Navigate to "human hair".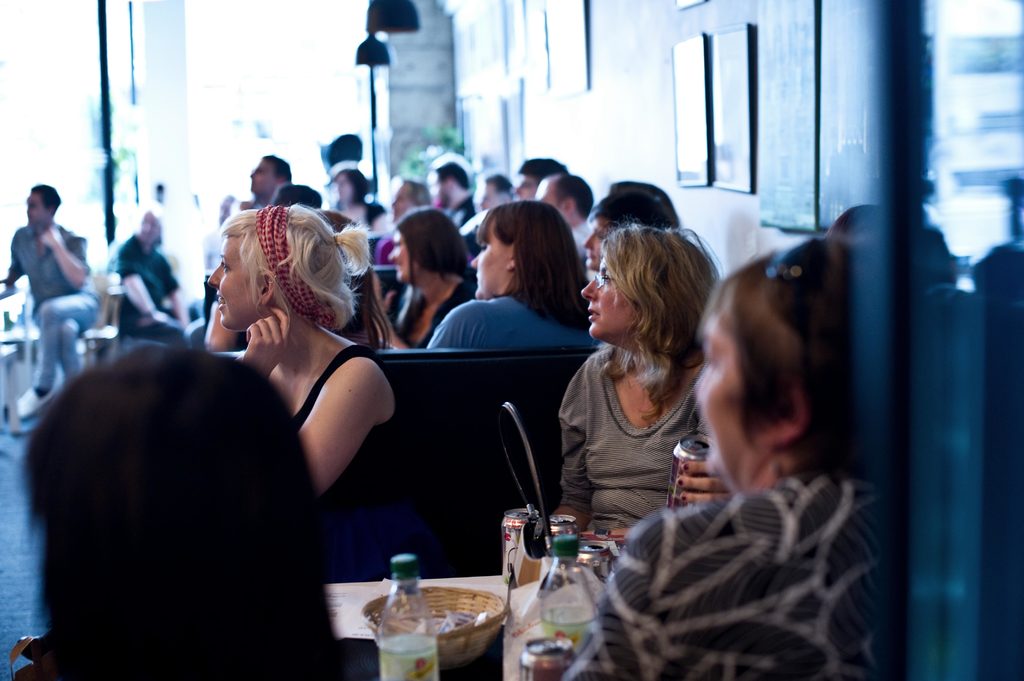
Navigation target: bbox=(261, 156, 292, 183).
